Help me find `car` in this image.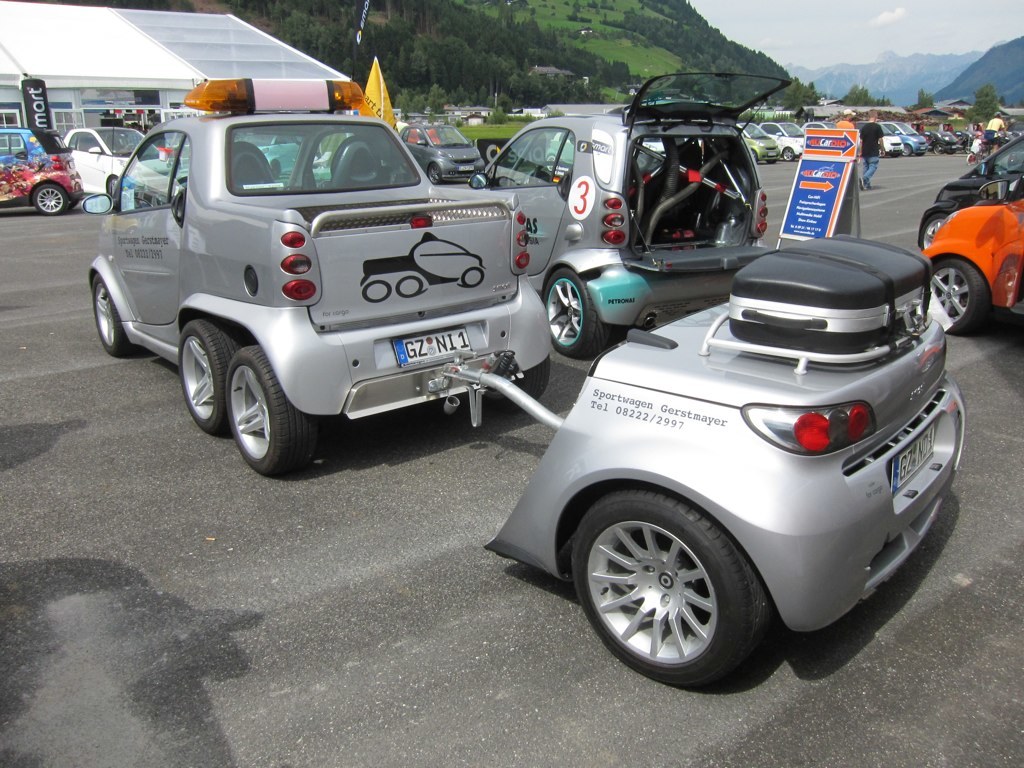
Found it: l=927, t=123, r=961, b=160.
